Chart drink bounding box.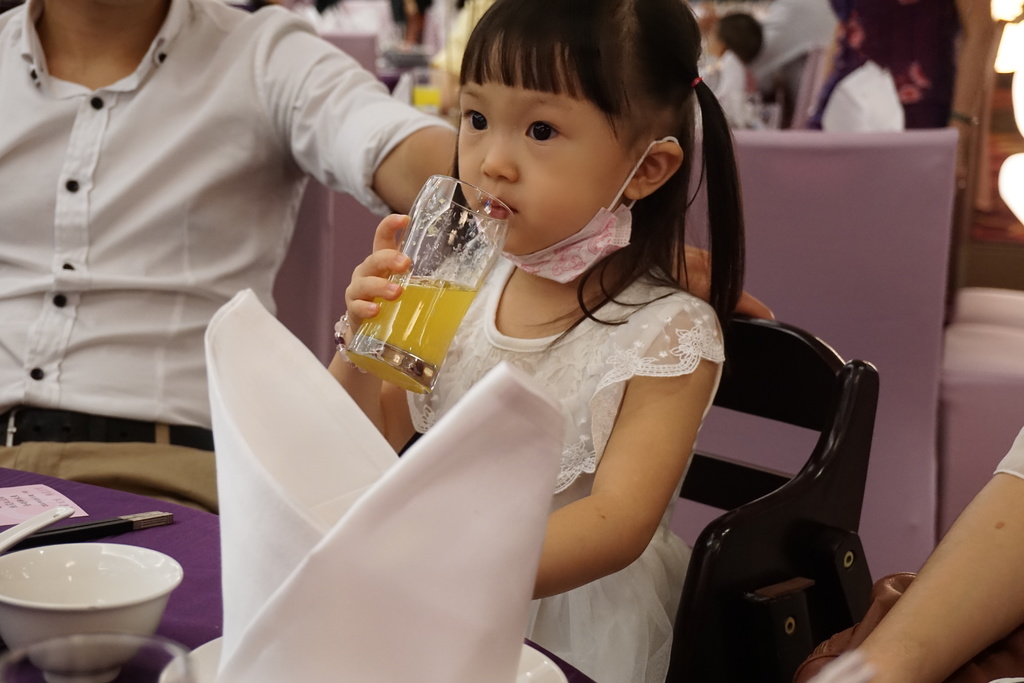
Charted: region(320, 179, 493, 394).
